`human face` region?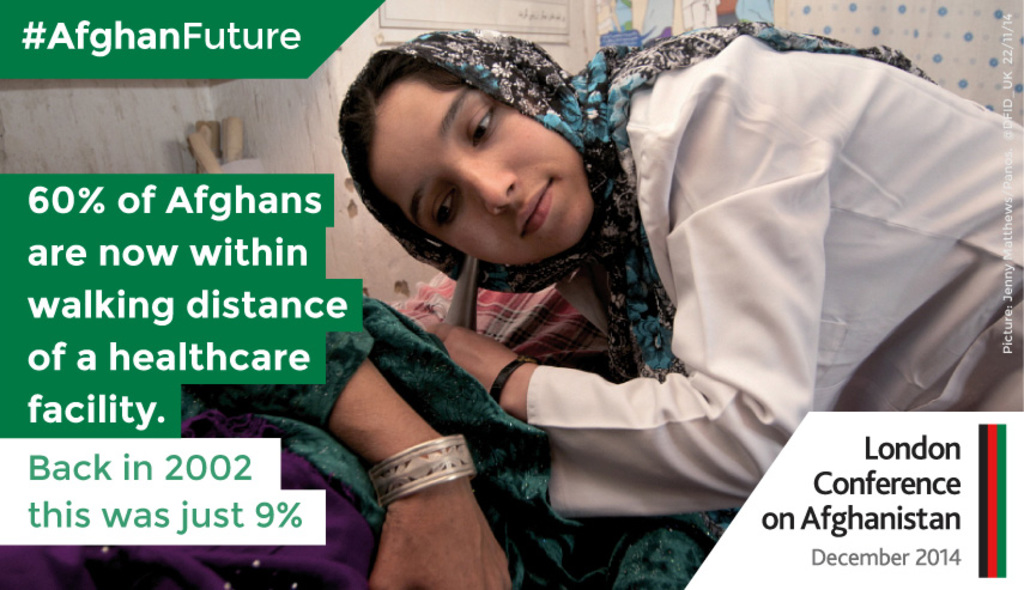
left=372, top=63, right=588, bottom=264
